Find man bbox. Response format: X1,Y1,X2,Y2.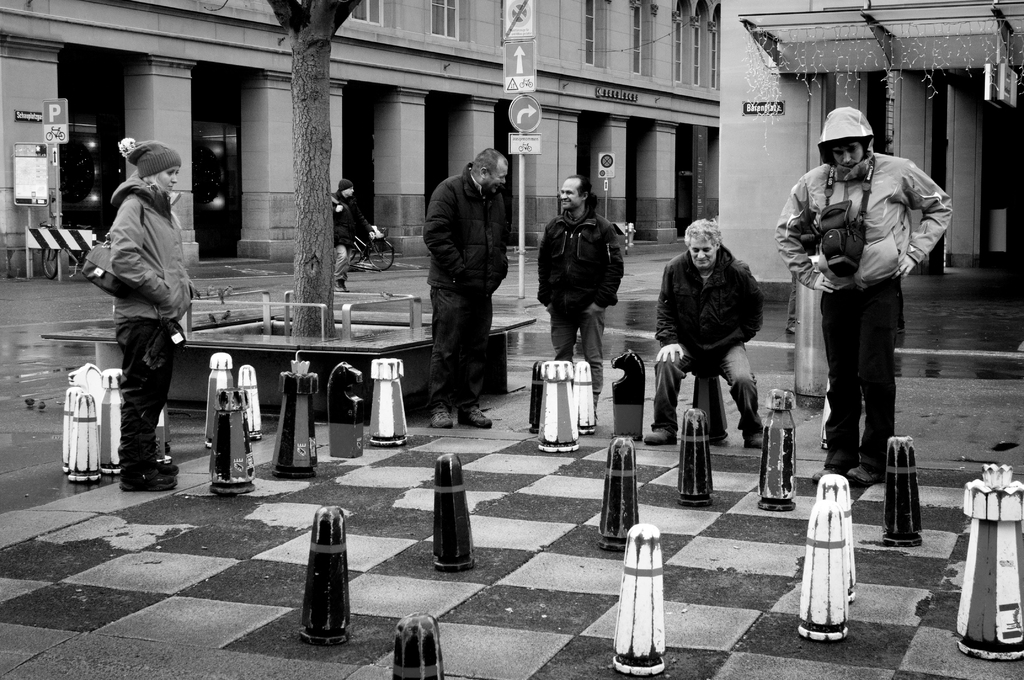
641,219,765,447.
